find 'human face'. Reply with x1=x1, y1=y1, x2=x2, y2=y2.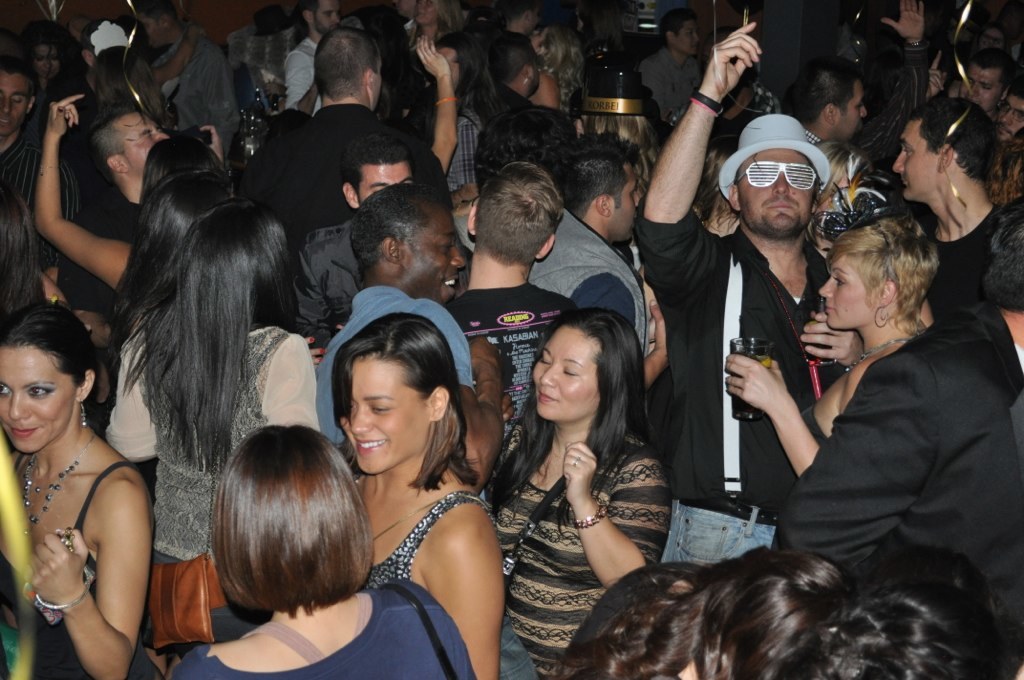
x1=0, y1=344, x2=76, y2=448.
